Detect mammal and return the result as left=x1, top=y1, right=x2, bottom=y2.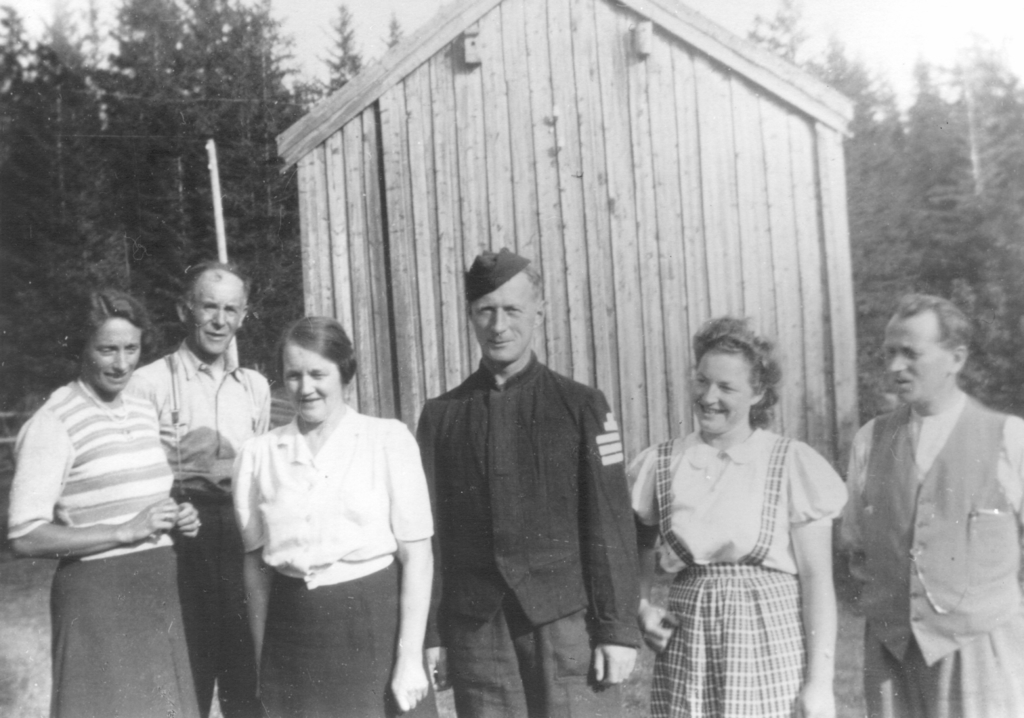
left=838, top=293, right=1023, bottom=717.
